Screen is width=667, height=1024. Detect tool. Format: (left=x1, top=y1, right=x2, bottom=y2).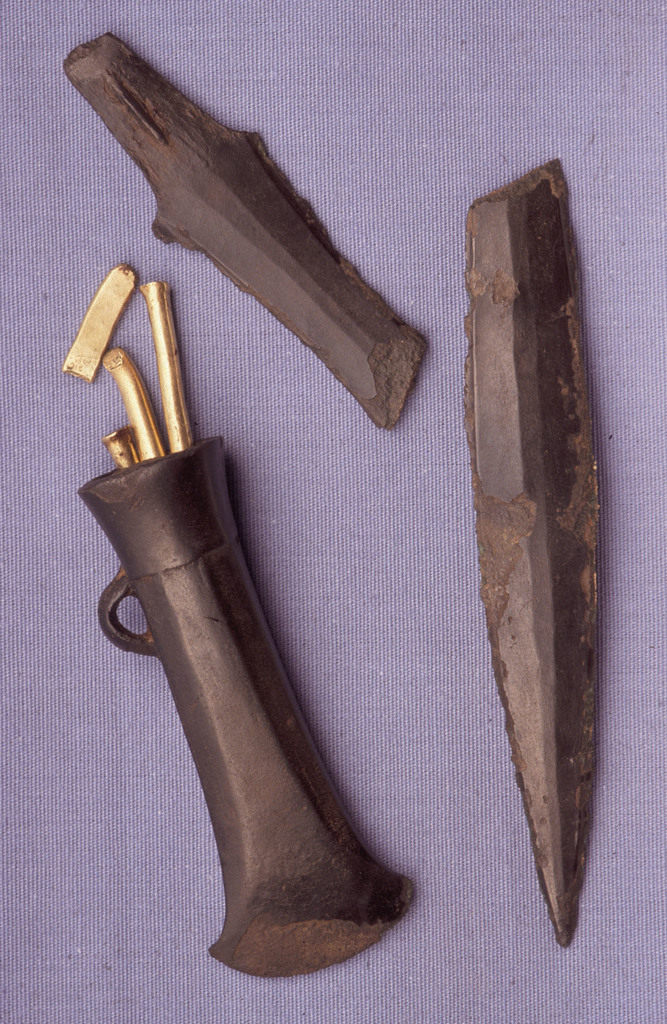
(left=457, top=152, right=600, bottom=956).
